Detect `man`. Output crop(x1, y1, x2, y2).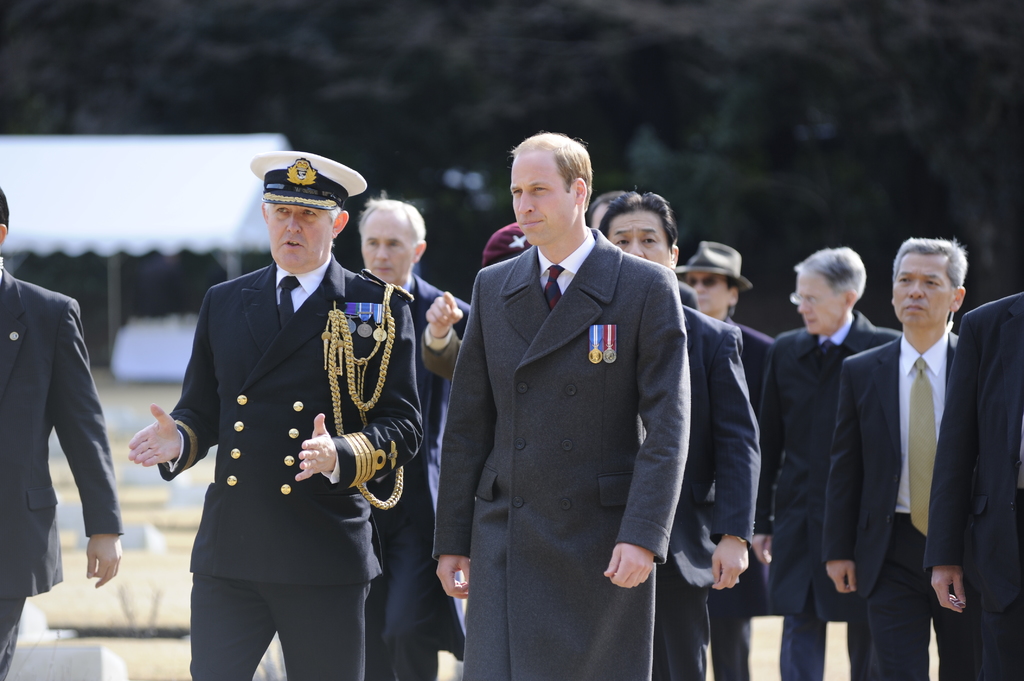
crop(815, 236, 983, 680).
